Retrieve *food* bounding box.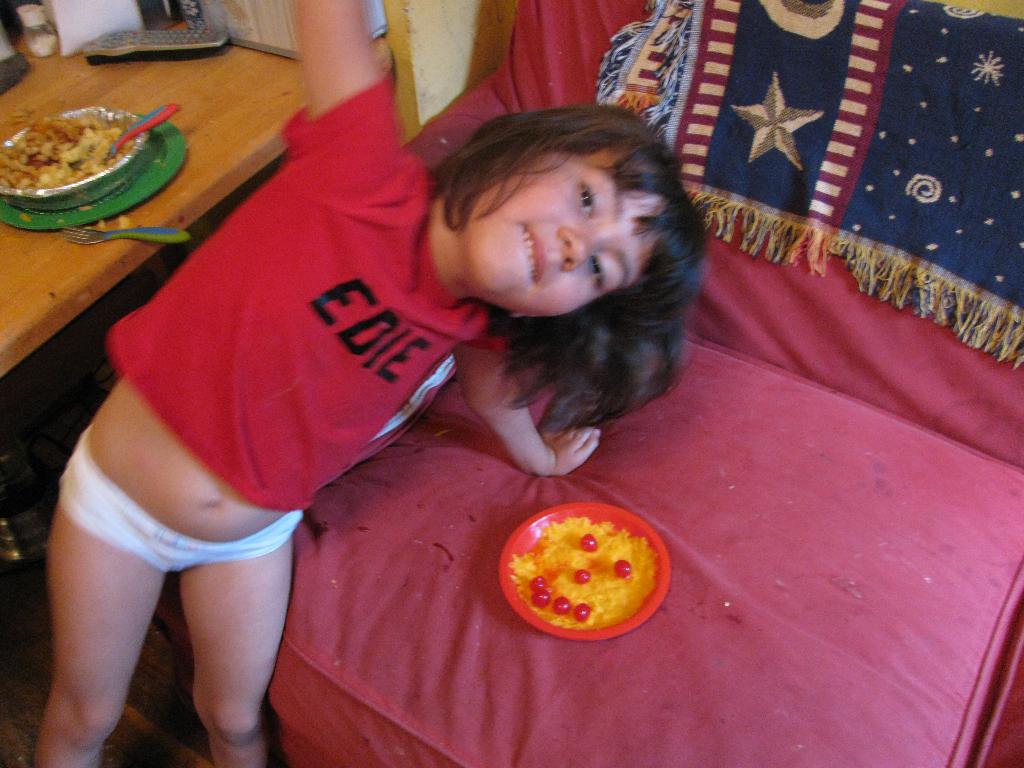
Bounding box: (0,110,138,199).
